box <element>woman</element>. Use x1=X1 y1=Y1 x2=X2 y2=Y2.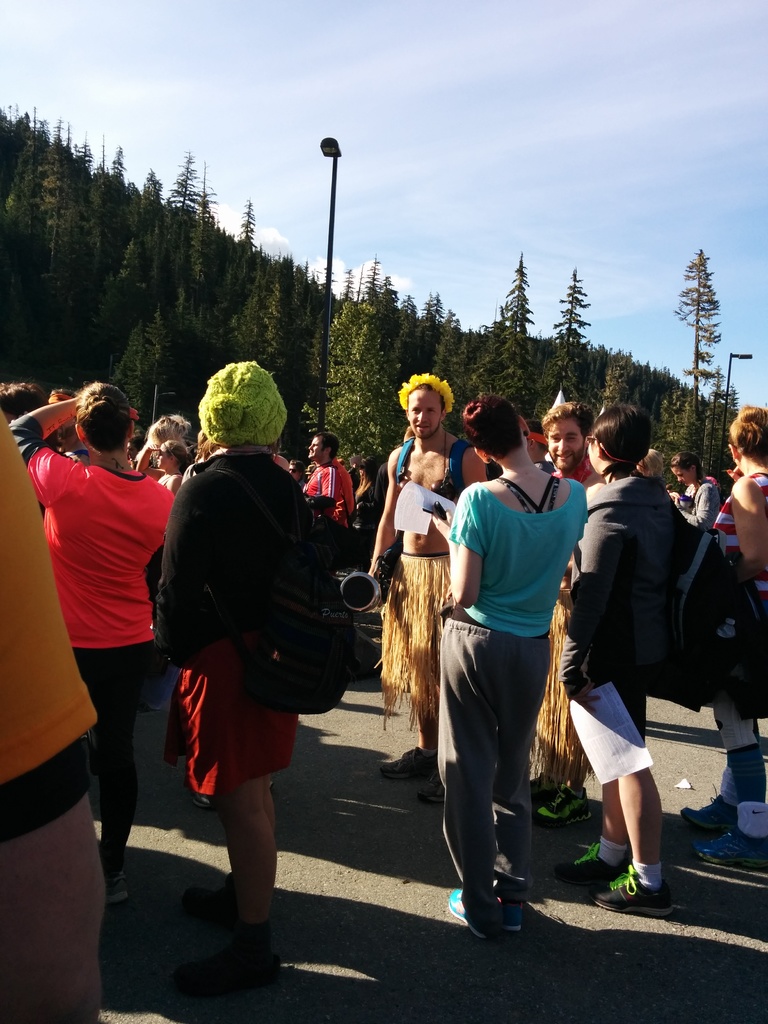
x1=138 y1=442 x2=197 y2=495.
